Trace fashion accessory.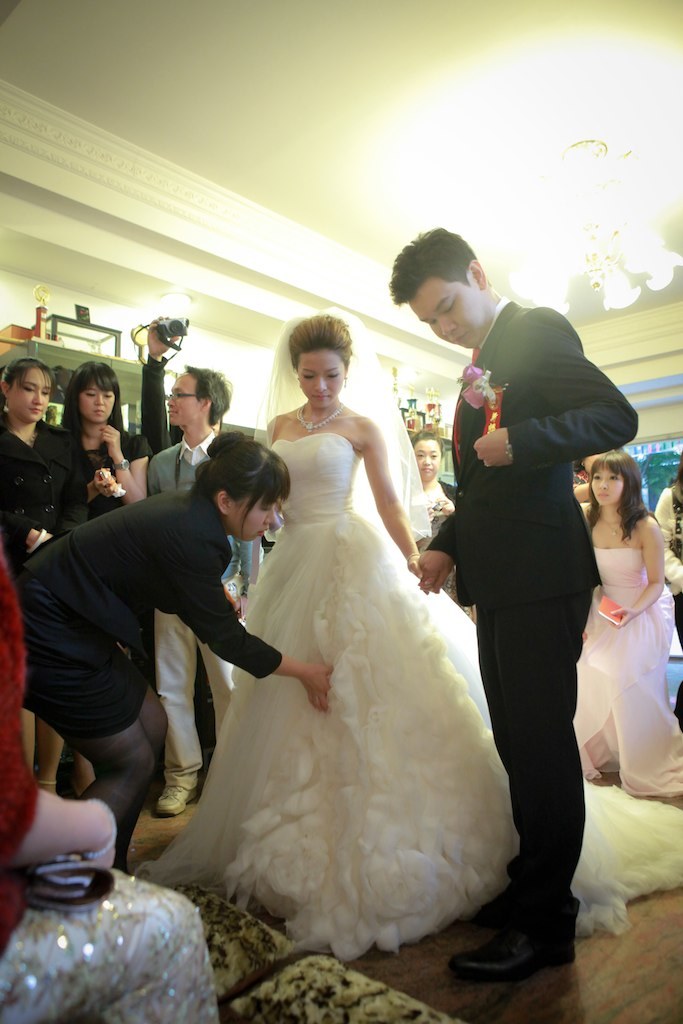
Traced to bbox=(220, 570, 245, 600).
